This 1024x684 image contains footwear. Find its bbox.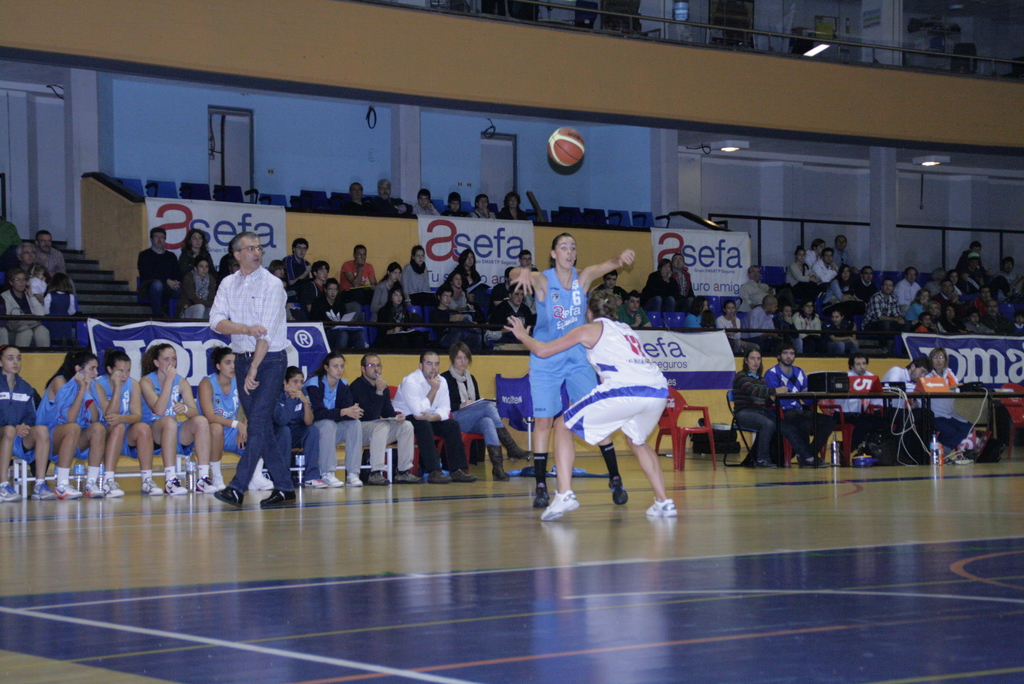
[left=321, top=471, right=342, bottom=489].
